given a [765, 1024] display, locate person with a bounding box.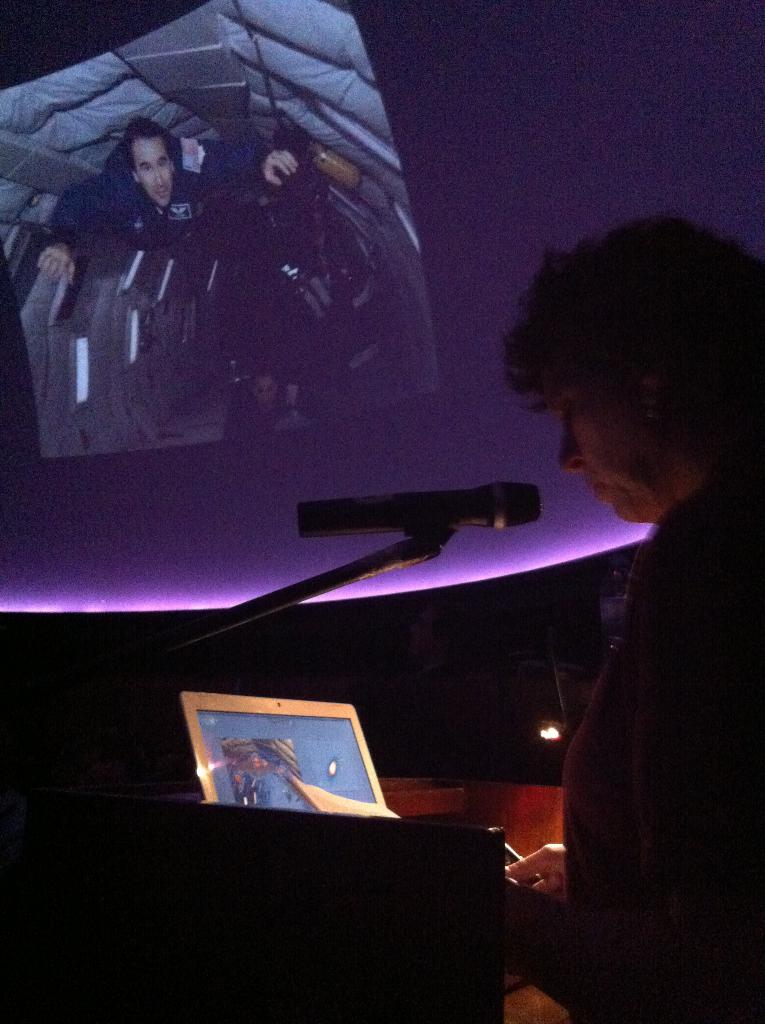
Located: (504,218,764,1023).
